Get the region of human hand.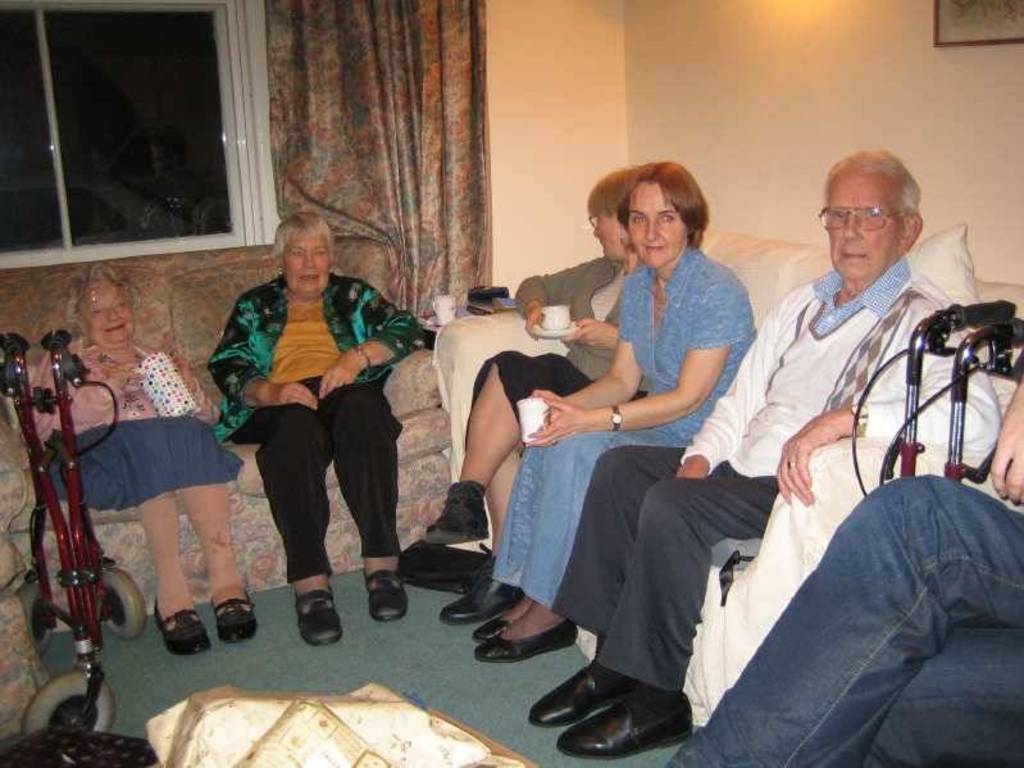
select_region(173, 355, 194, 390).
